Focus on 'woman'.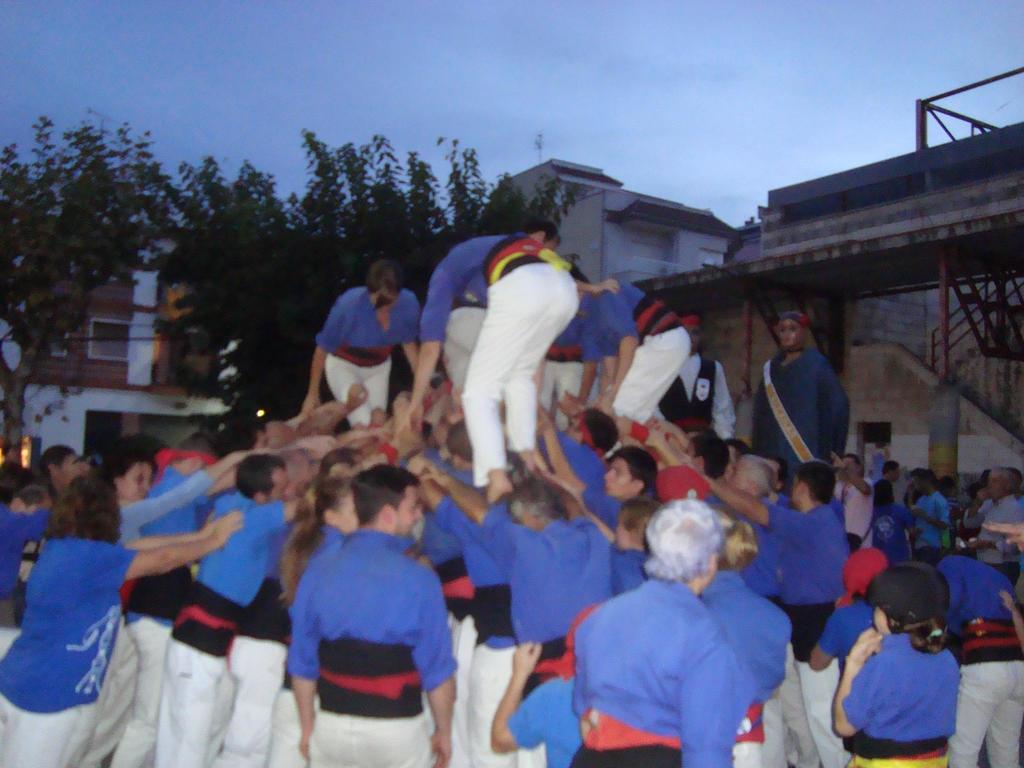
Focused at {"left": 296, "top": 261, "right": 427, "bottom": 428}.
